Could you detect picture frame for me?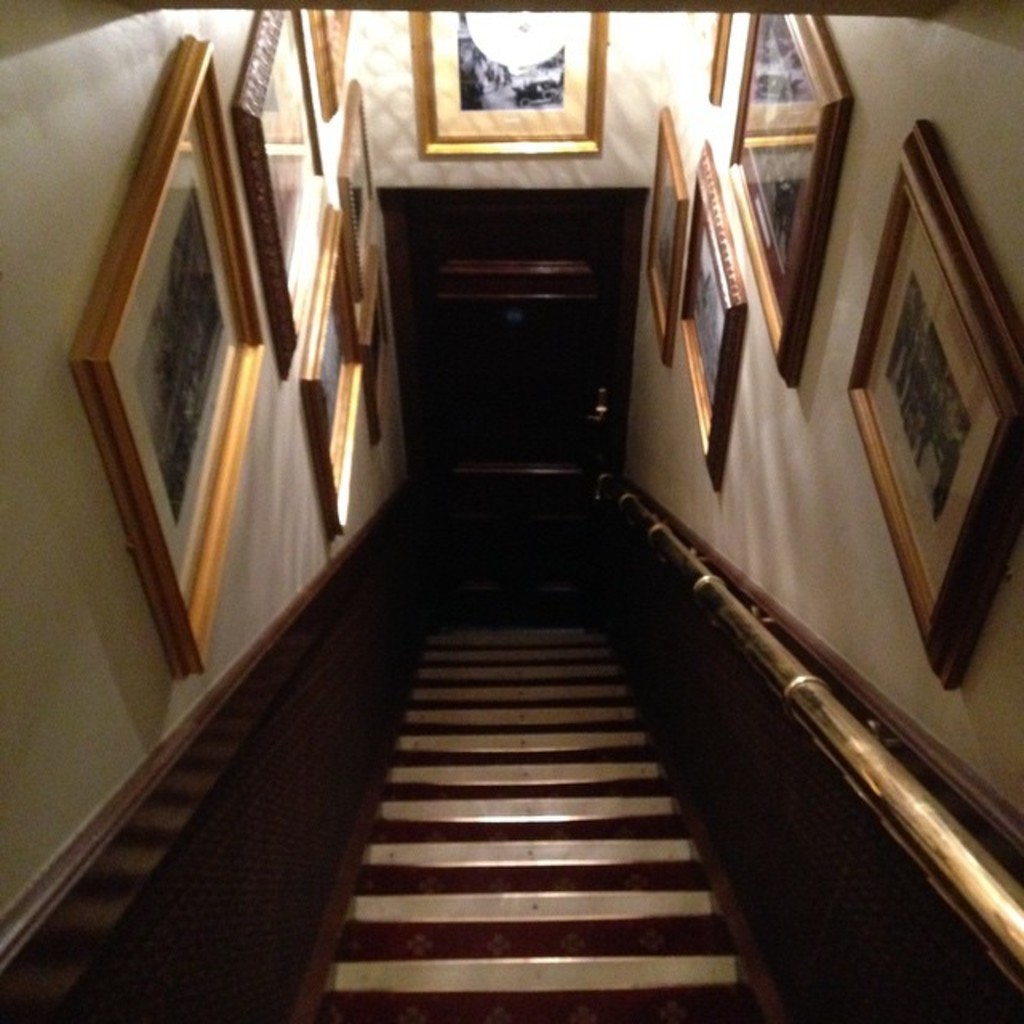
Detection result: <bbox>302, 6, 352, 115</bbox>.
